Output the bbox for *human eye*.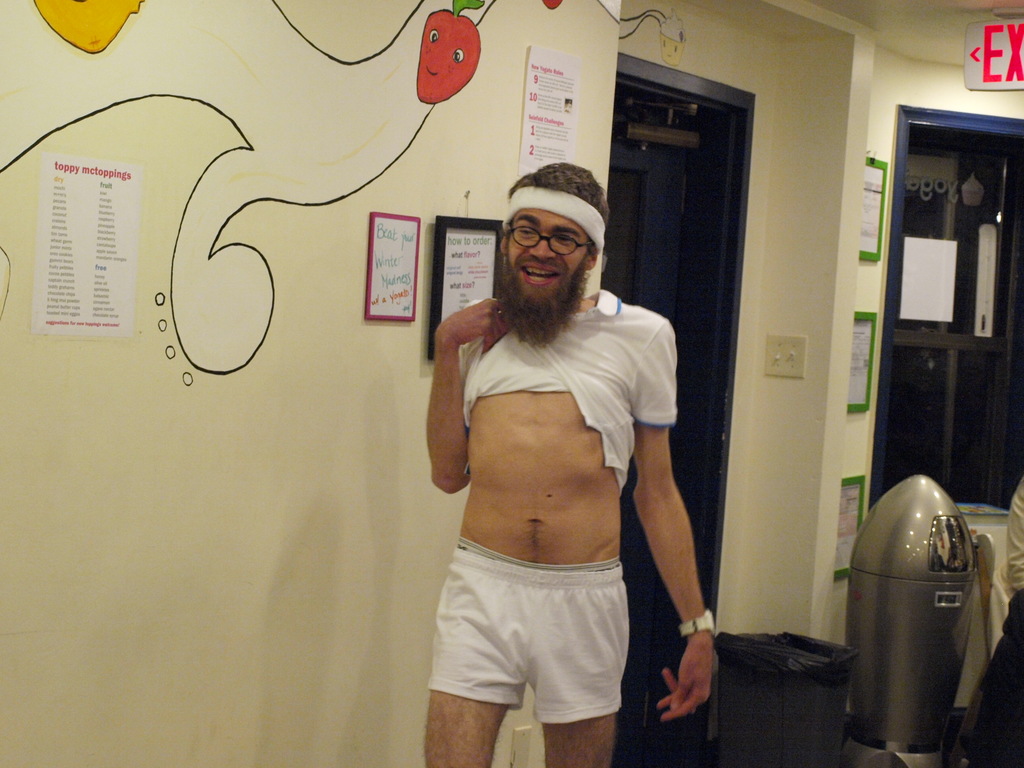
bbox(515, 227, 535, 237).
